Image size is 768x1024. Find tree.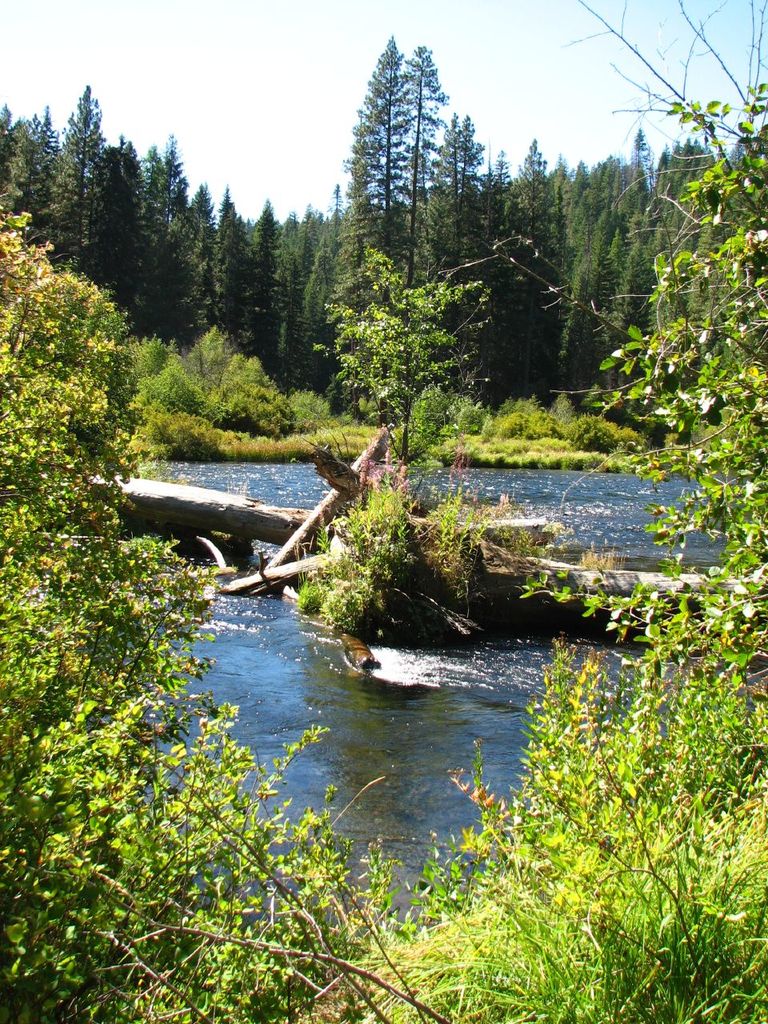
locate(58, 79, 108, 298).
